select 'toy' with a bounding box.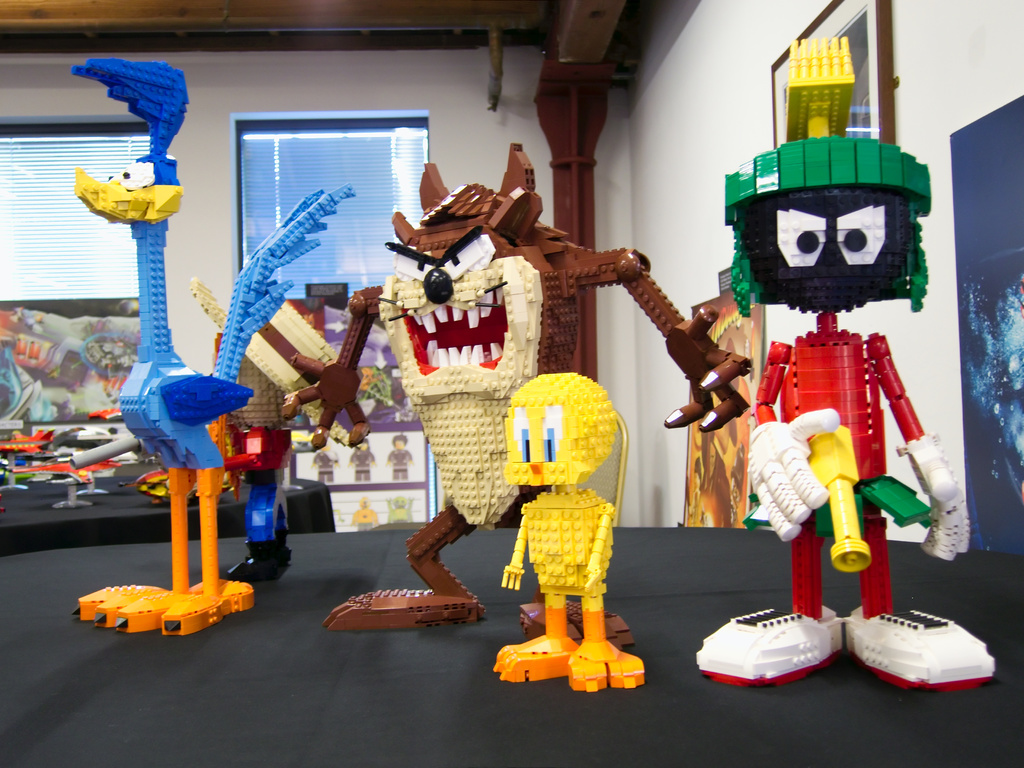
0,421,79,492.
